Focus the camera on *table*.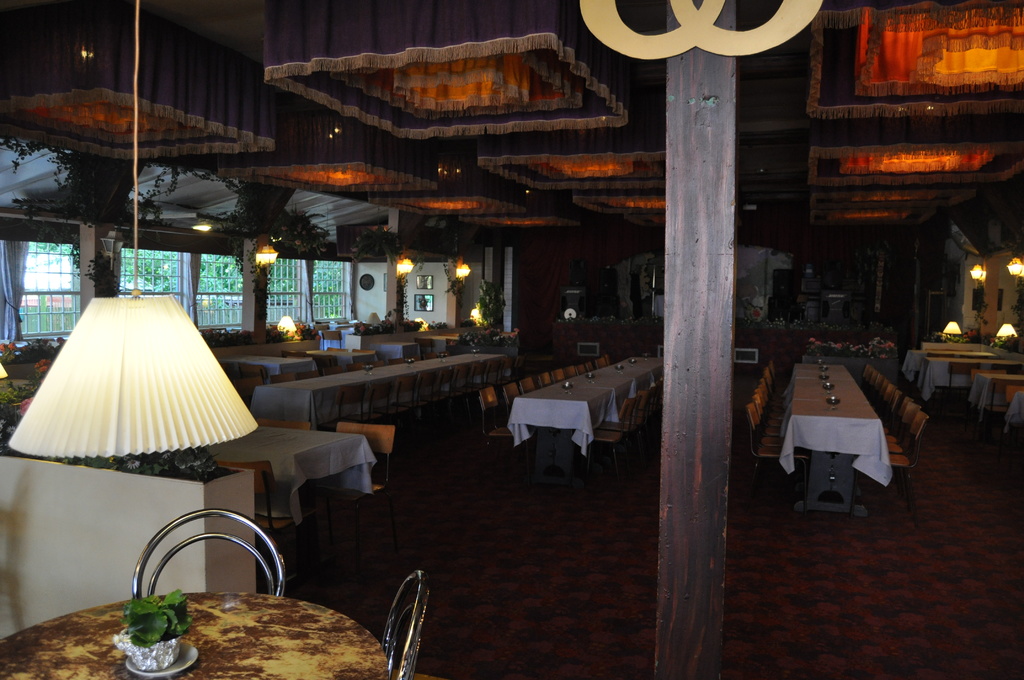
Focus region: l=0, t=592, r=392, b=679.
